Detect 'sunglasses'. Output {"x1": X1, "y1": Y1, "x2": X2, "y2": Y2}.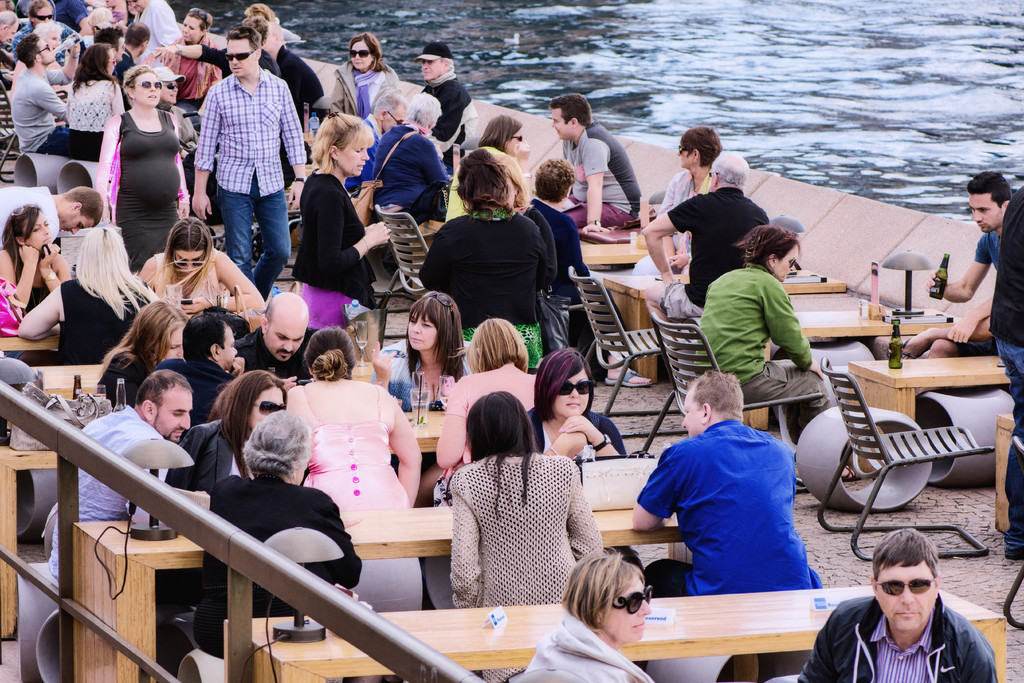
{"x1": 559, "y1": 379, "x2": 593, "y2": 395}.
